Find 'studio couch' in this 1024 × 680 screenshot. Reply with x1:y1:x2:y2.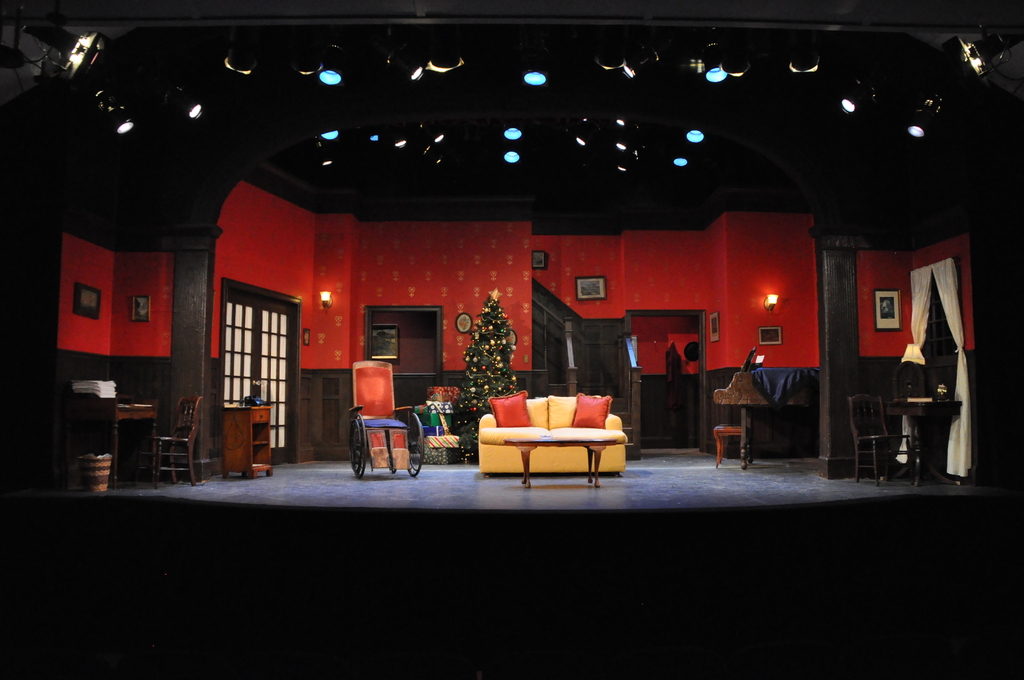
474:387:630:480.
